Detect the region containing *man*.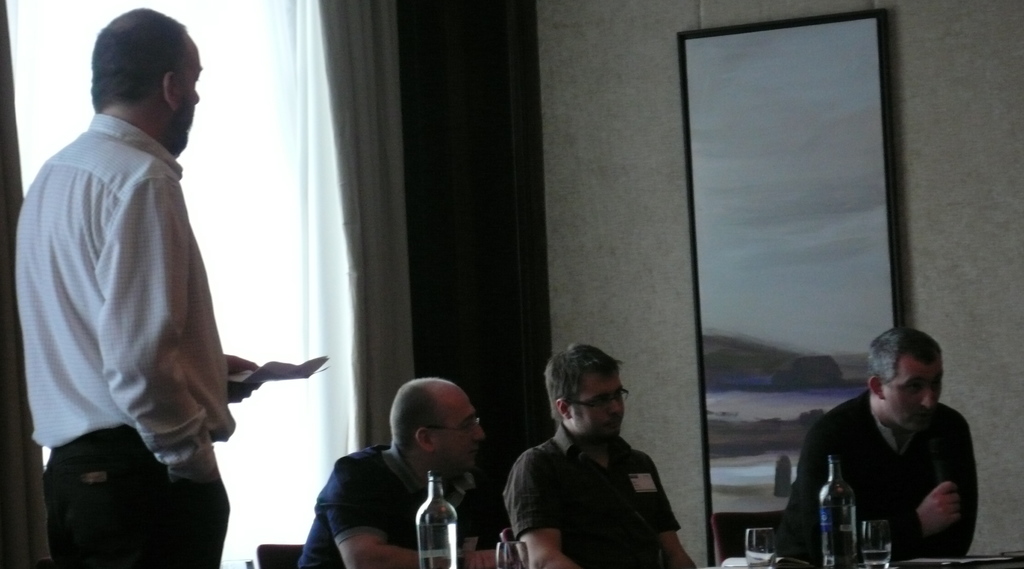
bbox(10, 2, 264, 568).
